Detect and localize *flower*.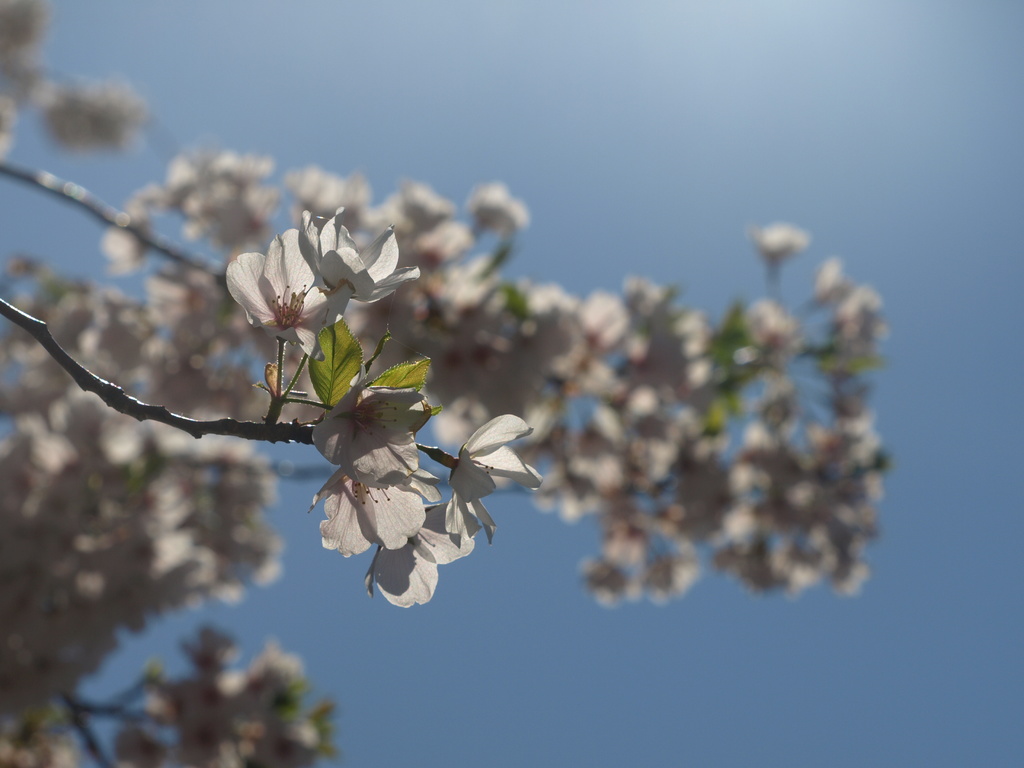
Localized at left=362, top=497, right=487, bottom=606.
